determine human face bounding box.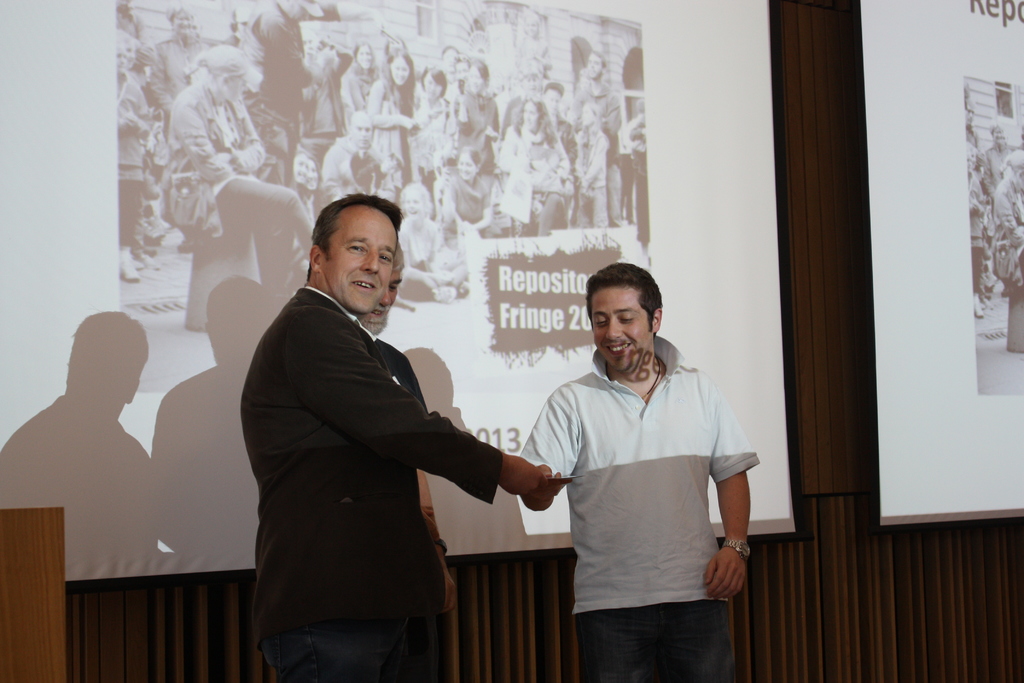
Determined: left=366, top=270, right=404, bottom=330.
